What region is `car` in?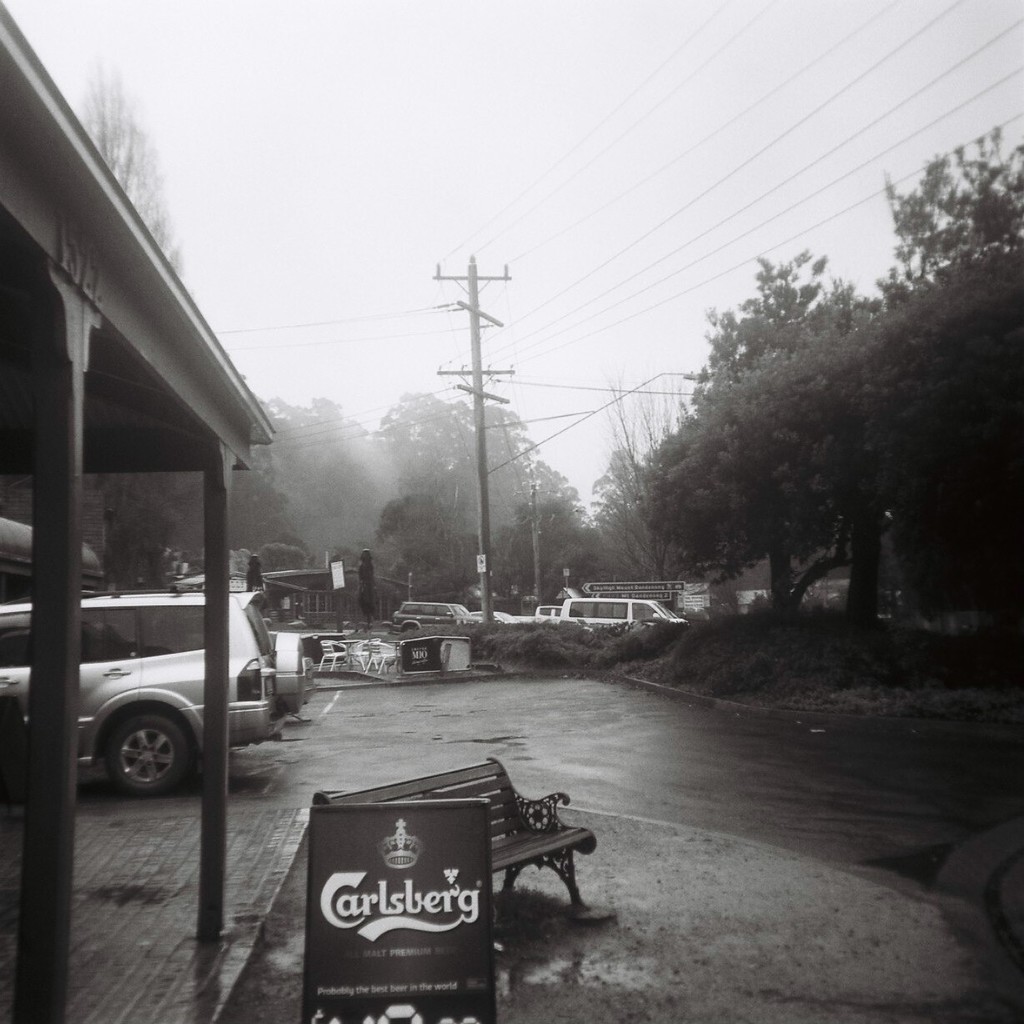
[x1=558, y1=600, x2=681, y2=620].
